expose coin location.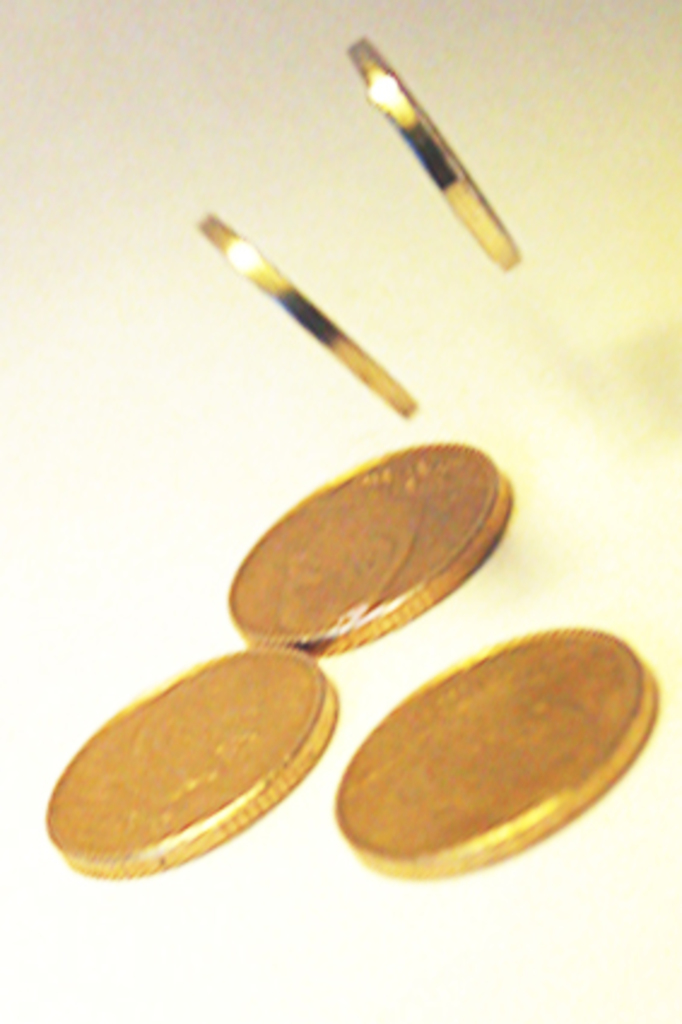
Exposed at {"left": 335, "top": 634, "right": 665, "bottom": 867}.
